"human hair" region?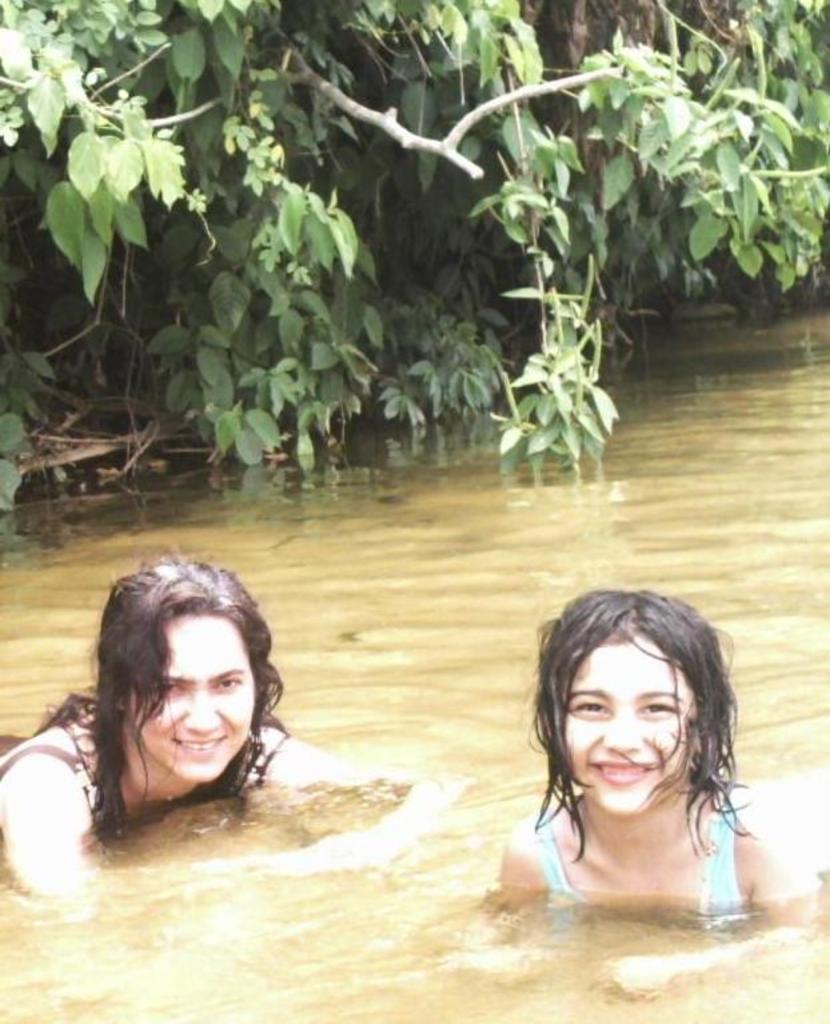
524, 587, 749, 858
